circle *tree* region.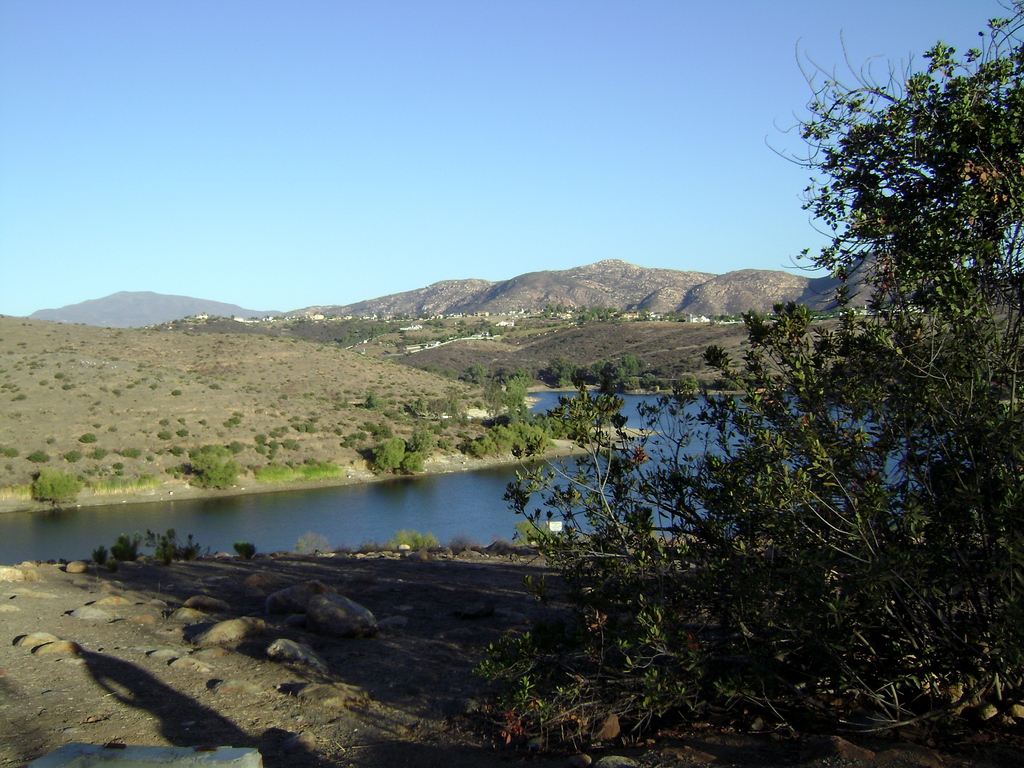
Region: <box>596,356,660,392</box>.
